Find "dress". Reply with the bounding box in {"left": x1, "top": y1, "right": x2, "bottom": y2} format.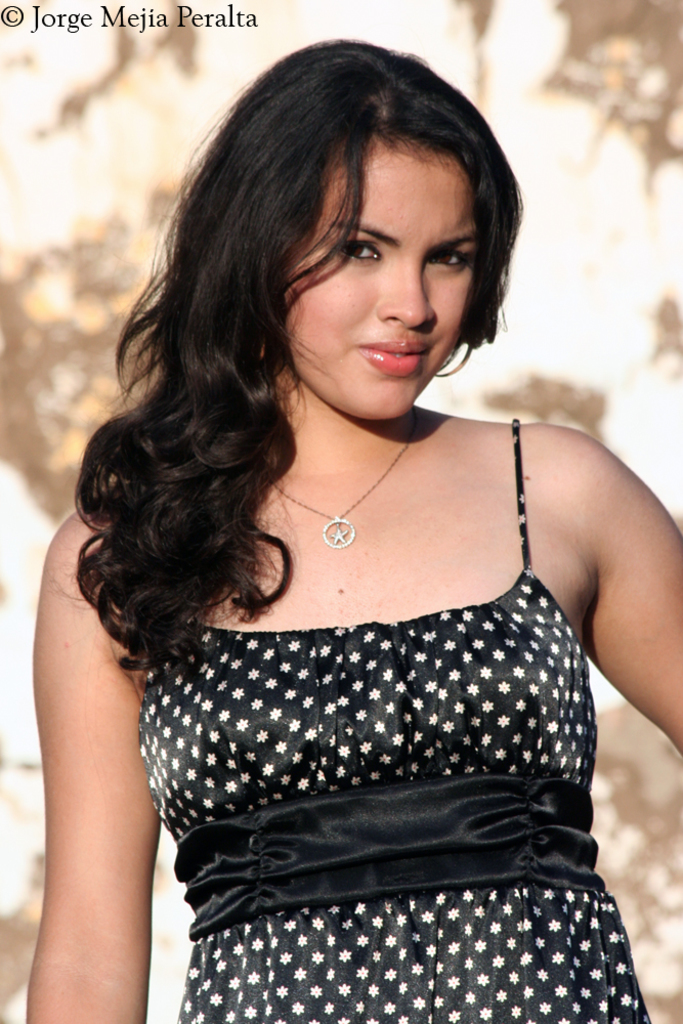
{"left": 132, "top": 418, "right": 650, "bottom": 1023}.
